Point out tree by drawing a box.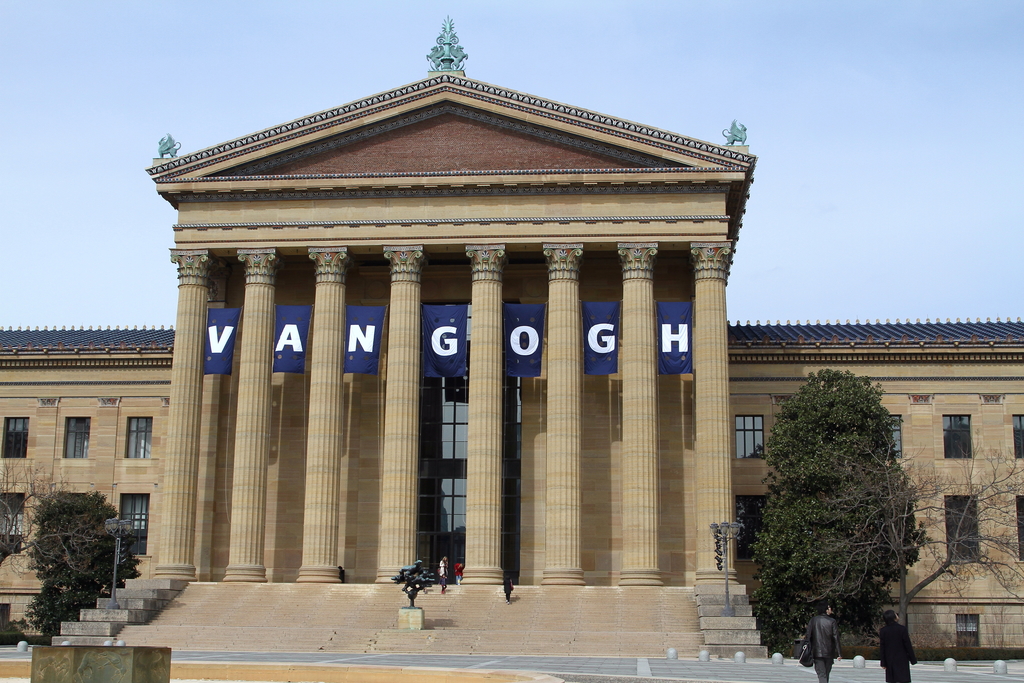
(18, 496, 127, 610).
